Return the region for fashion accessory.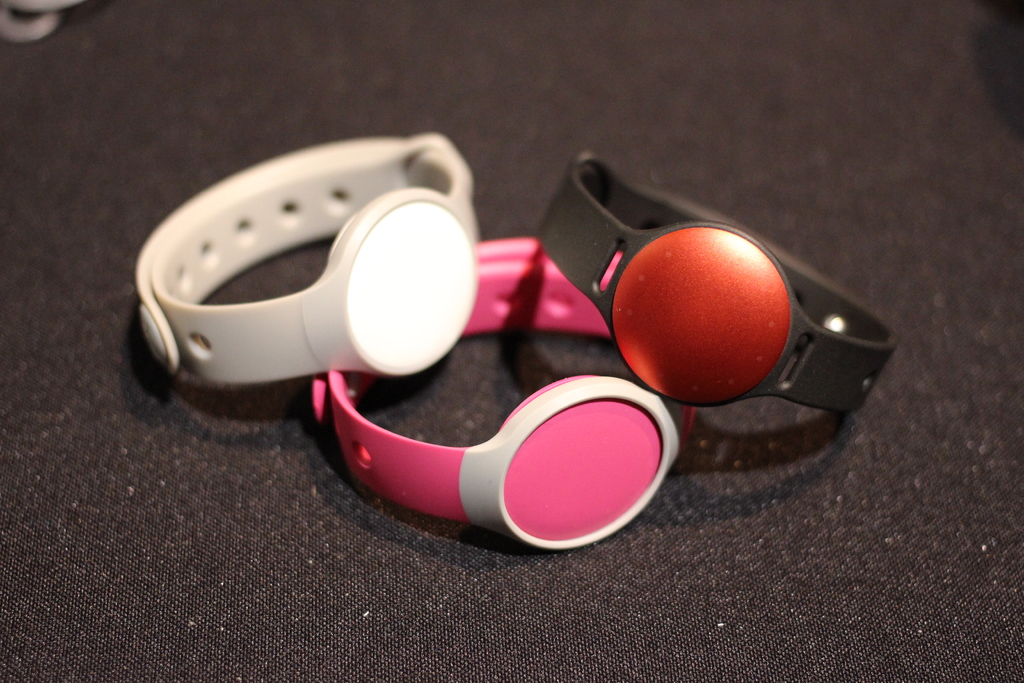
{"left": 126, "top": 139, "right": 481, "bottom": 396}.
